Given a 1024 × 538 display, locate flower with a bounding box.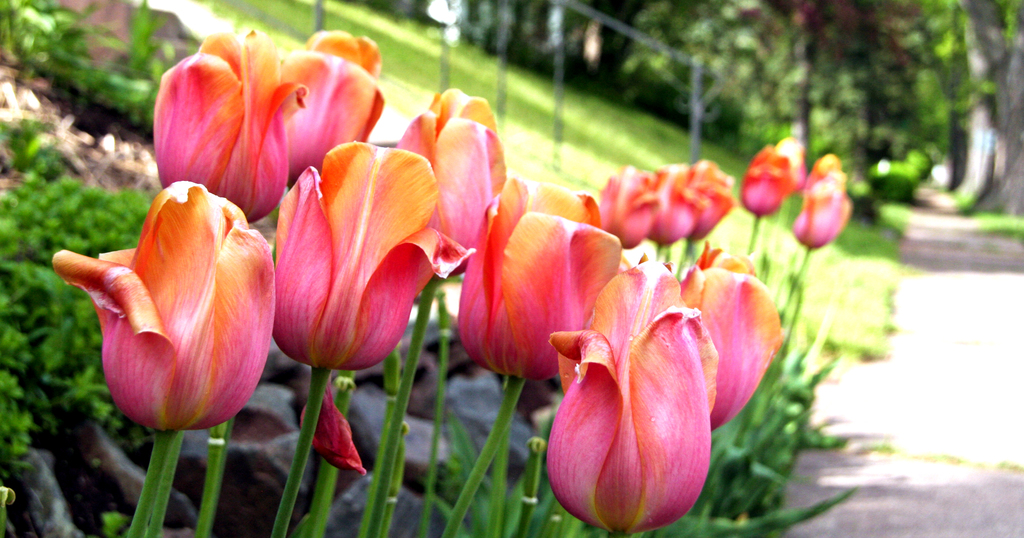
Located: crop(283, 46, 384, 187).
